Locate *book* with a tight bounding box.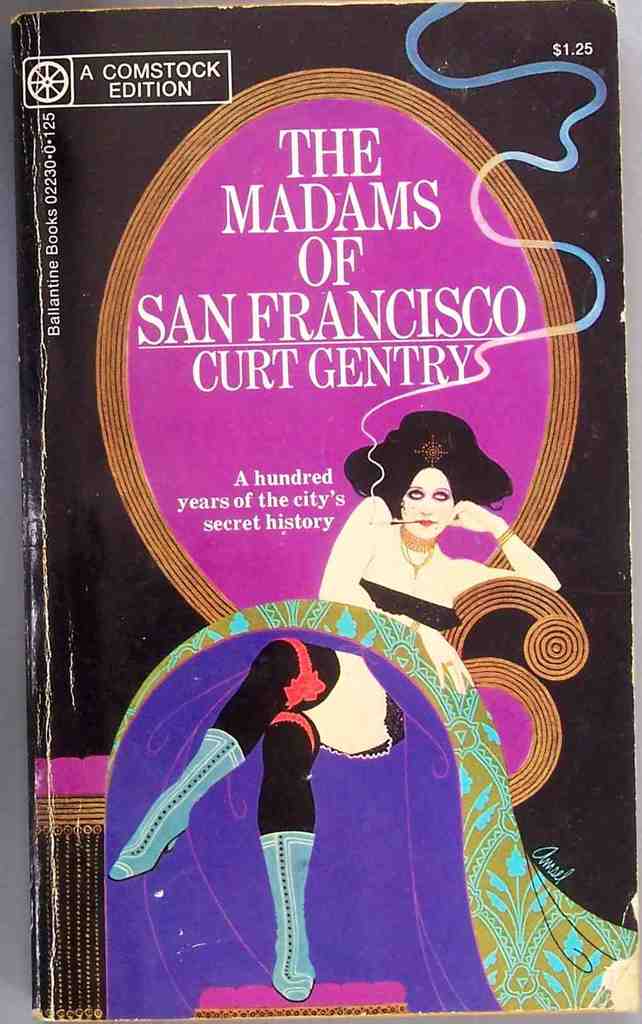
BBox(49, 0, 630, 867).
